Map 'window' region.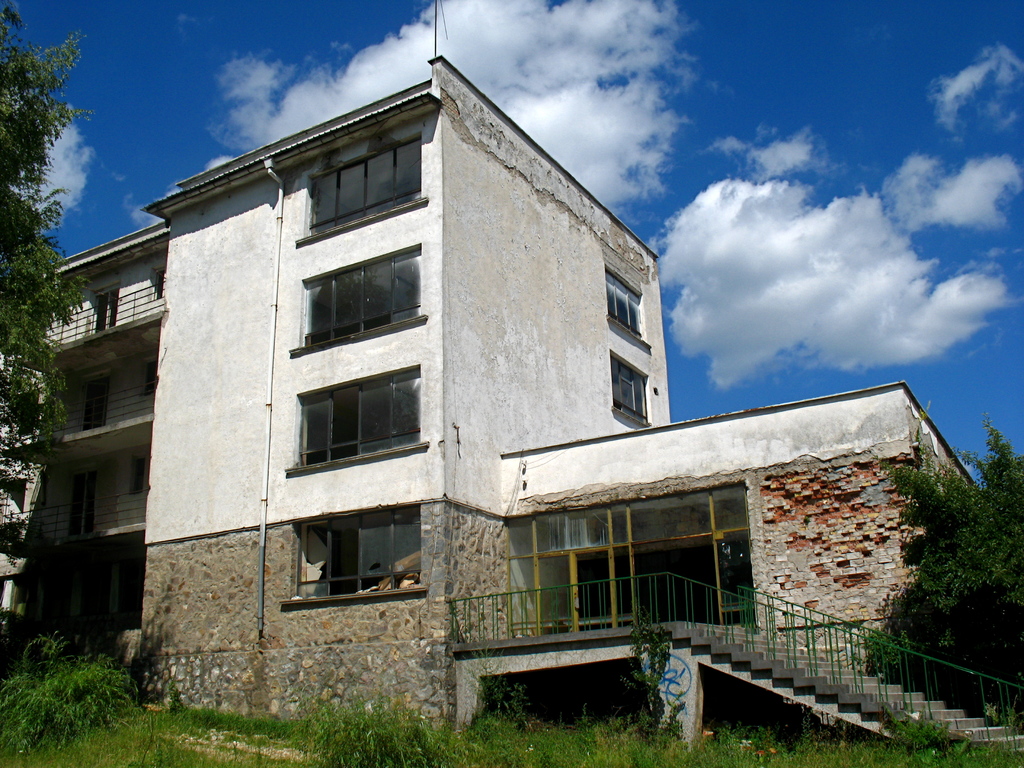
Mapped to {"x1": 272, "y1": 505, "x2": 422, "y2": 607}.
